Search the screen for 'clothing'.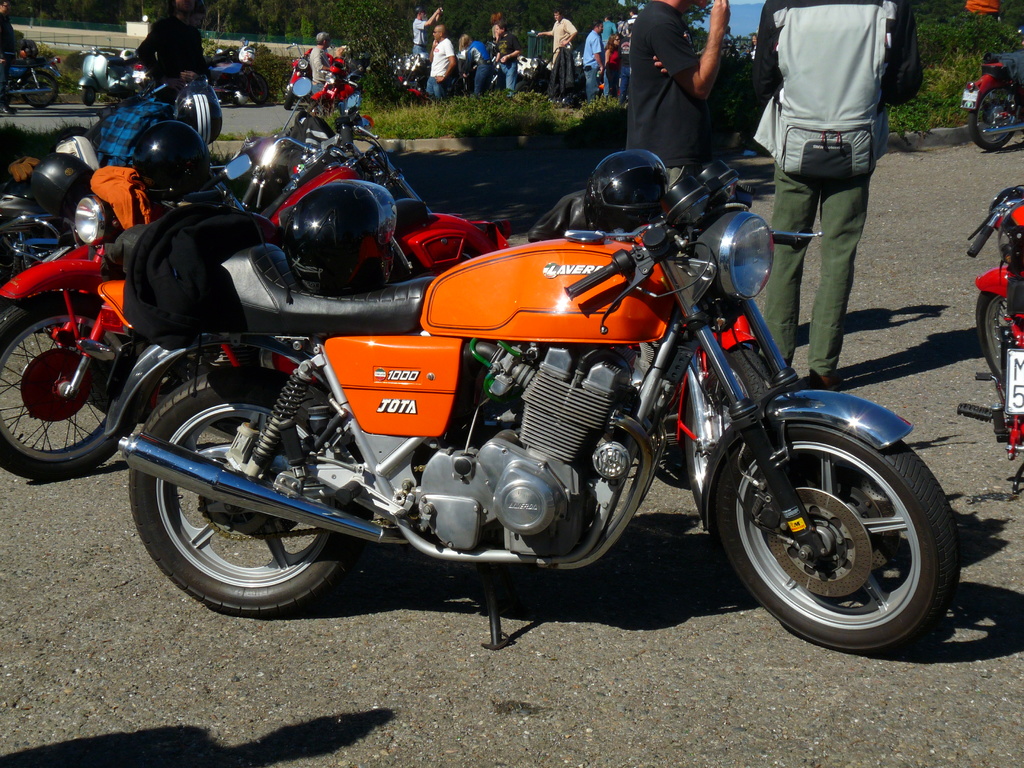
Found at (540,18,570,102).
